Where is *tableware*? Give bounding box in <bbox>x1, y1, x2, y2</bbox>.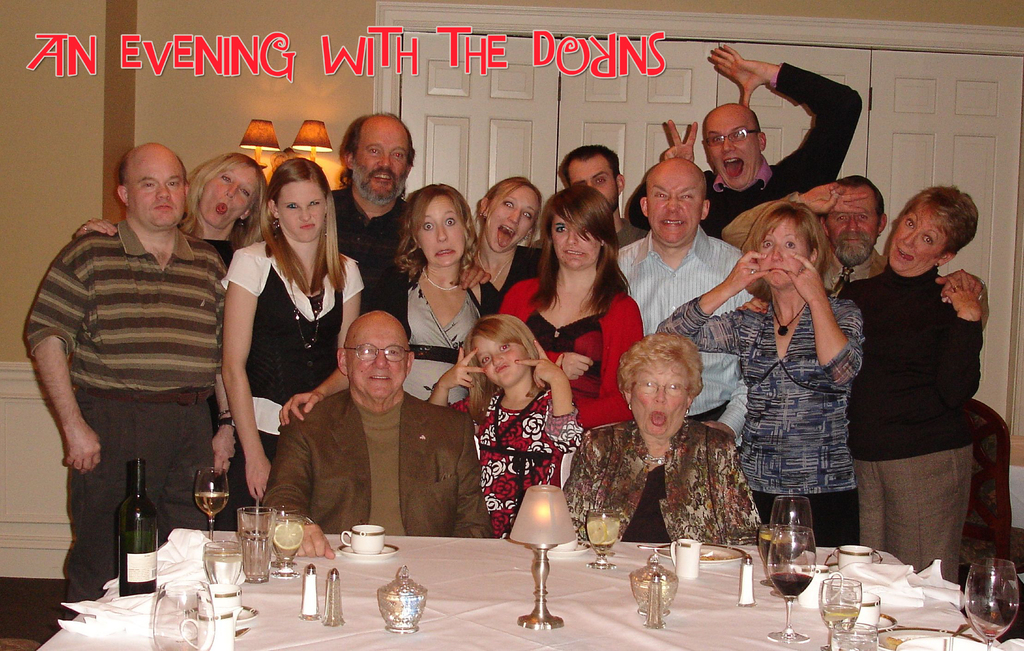
<bbox>963, 555, 1021, 650</bbox>.
